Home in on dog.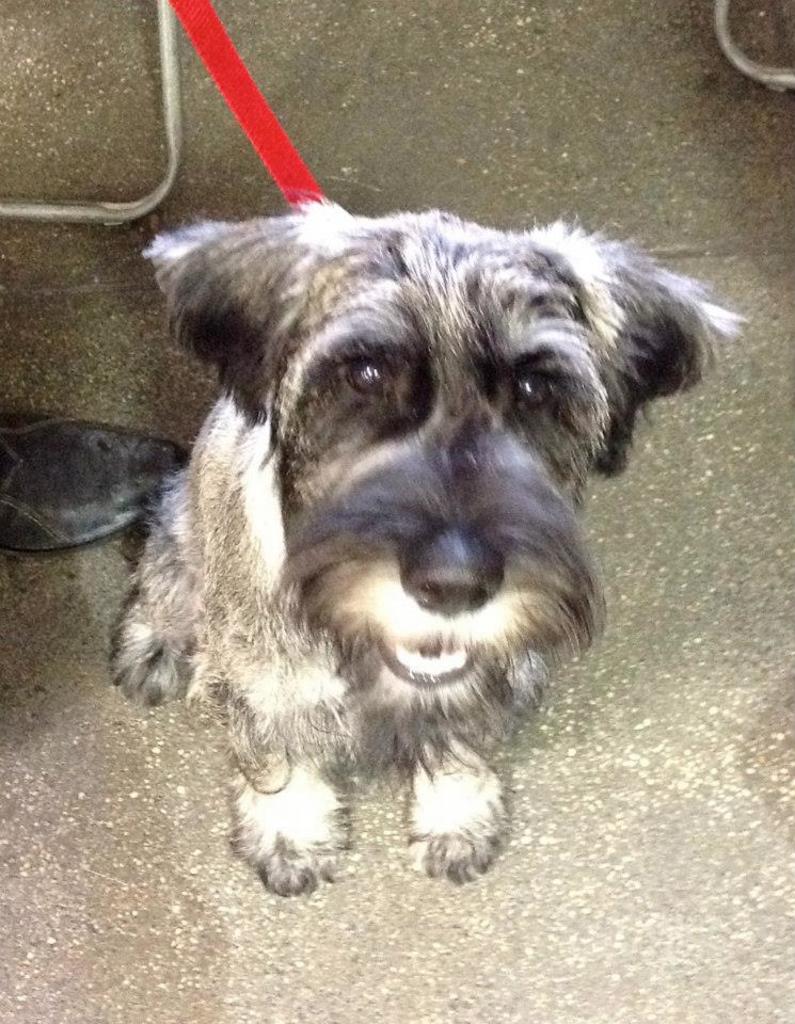
Homed in at (107,198,746,900).
